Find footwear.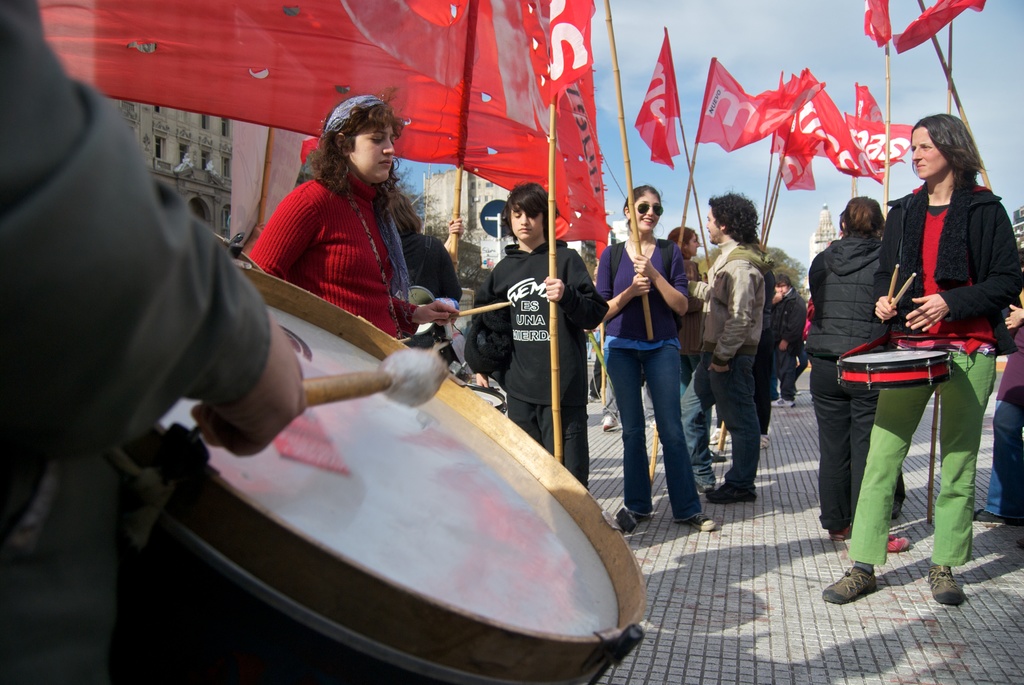
(826,520,852,541).
